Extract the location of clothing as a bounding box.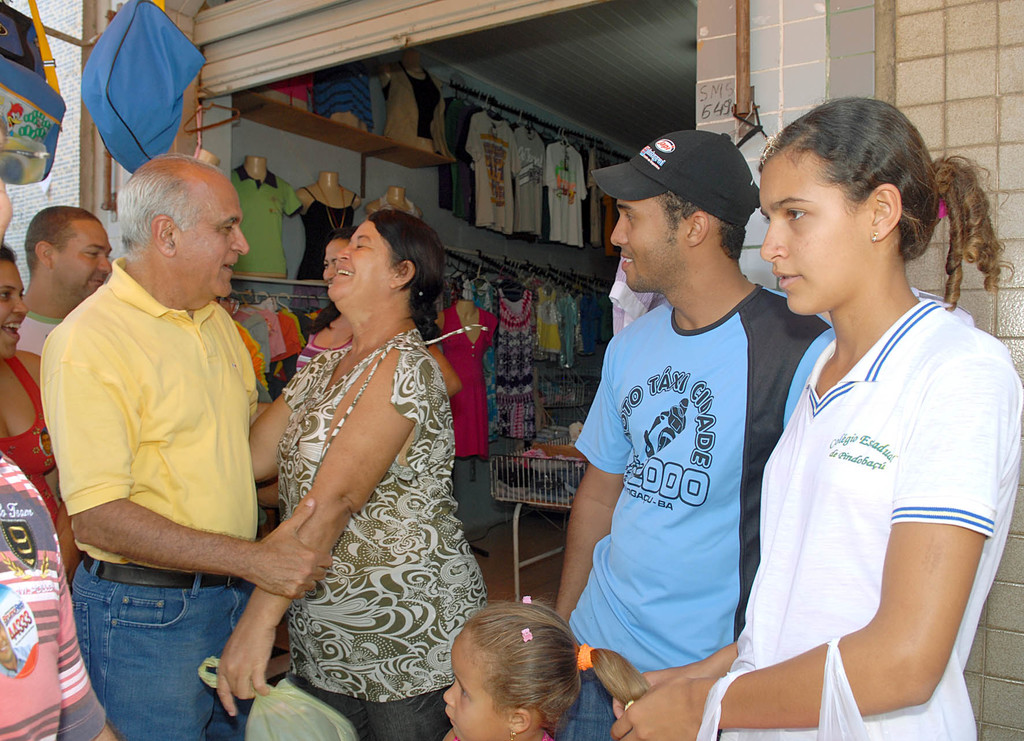
box=[538, 136, 582, 246].
